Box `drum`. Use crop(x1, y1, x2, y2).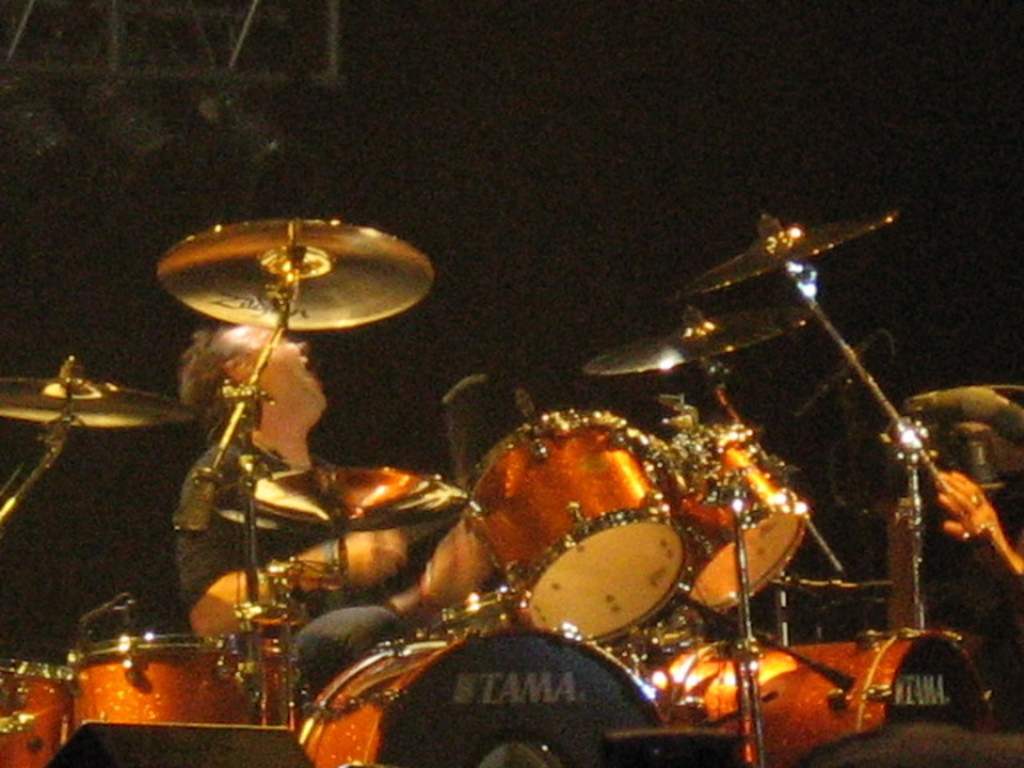
crop(656, 426, 800, 614).
